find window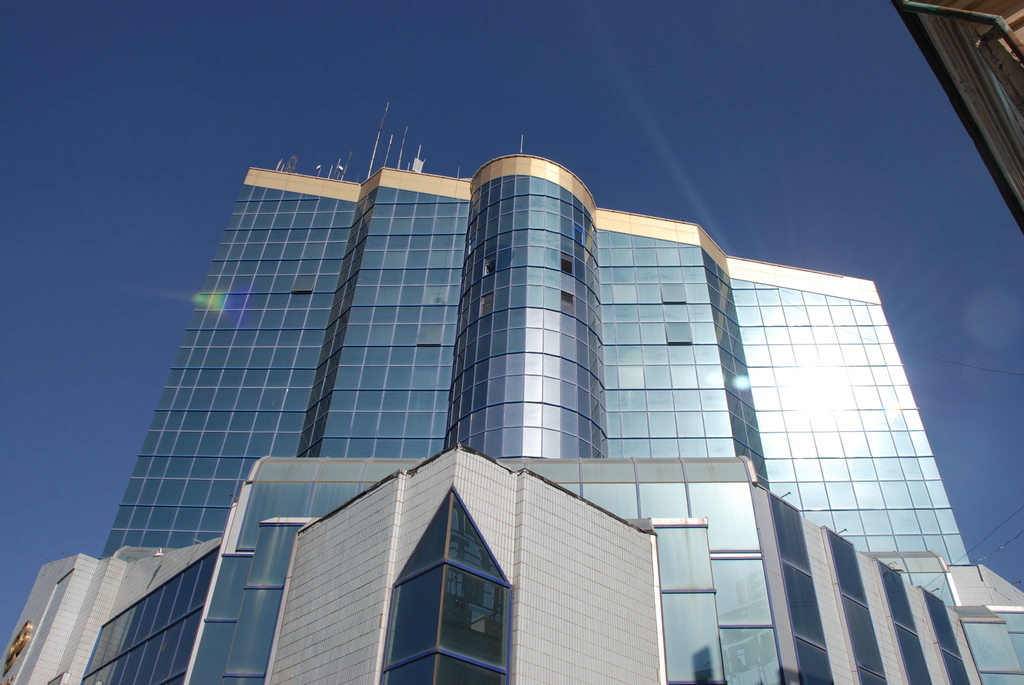
left=442, top=564, right=512, bottom=673
